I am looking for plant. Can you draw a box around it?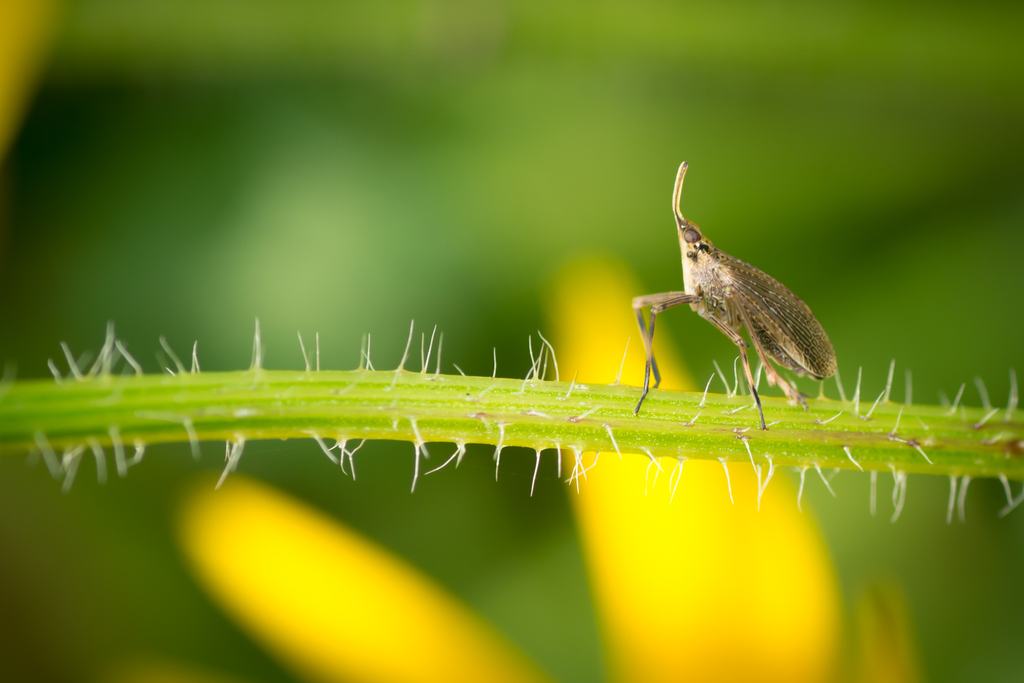
Sure, the bounding box is crop(0, 0, 1023, 682).
